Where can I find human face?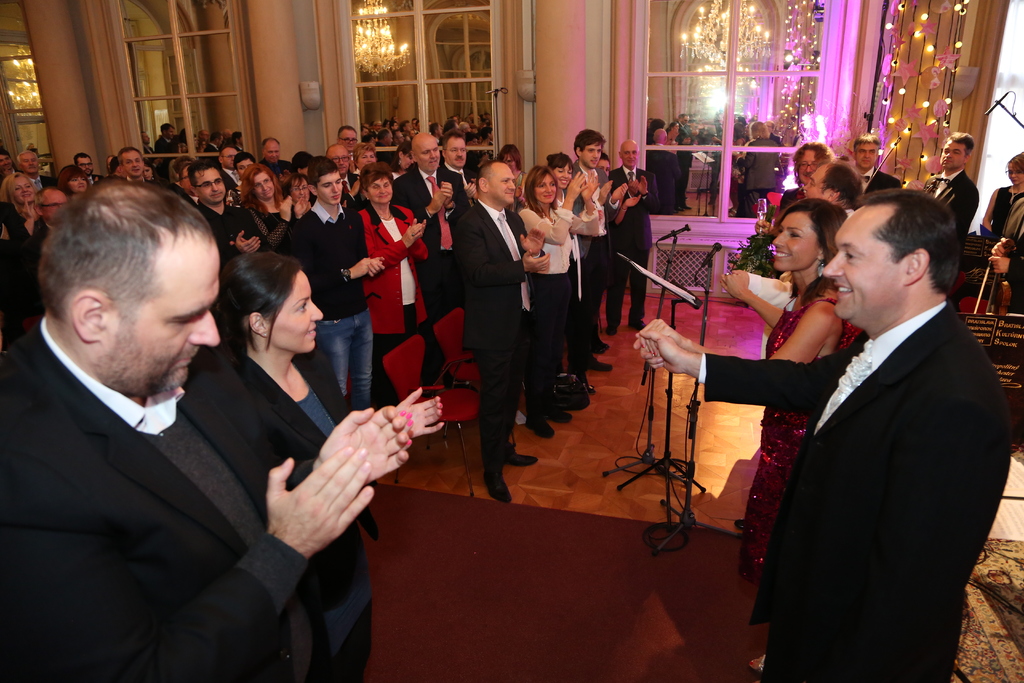
You can find it at box(770, 212, 820, 274).
